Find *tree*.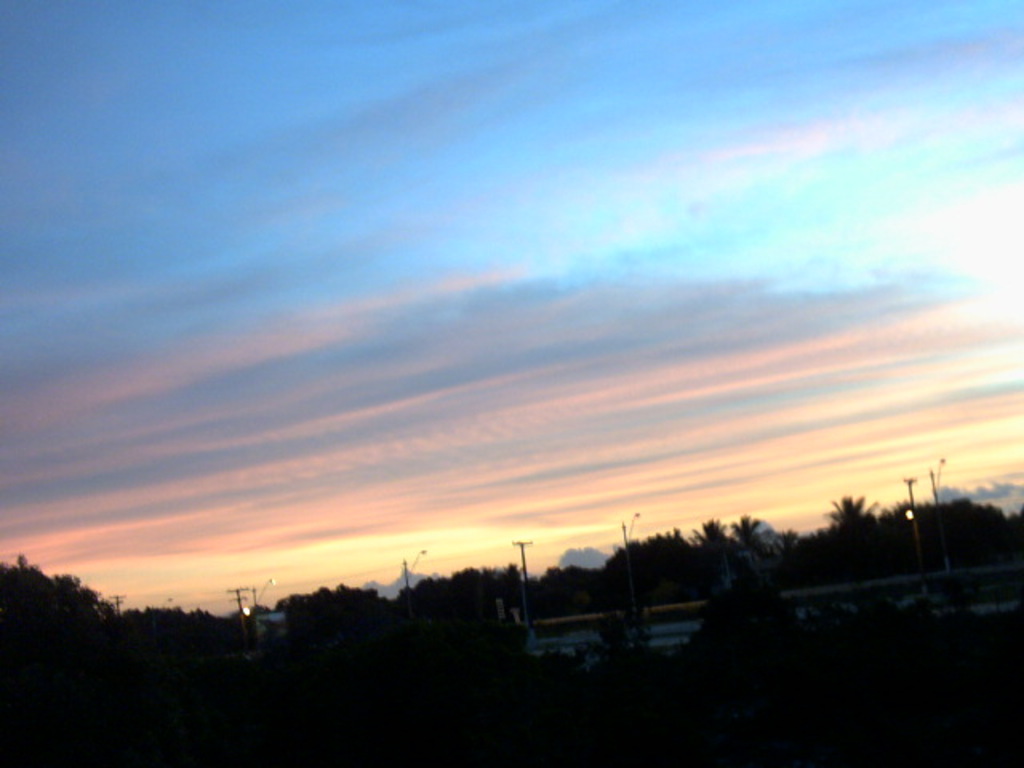
0/563/125/766.
